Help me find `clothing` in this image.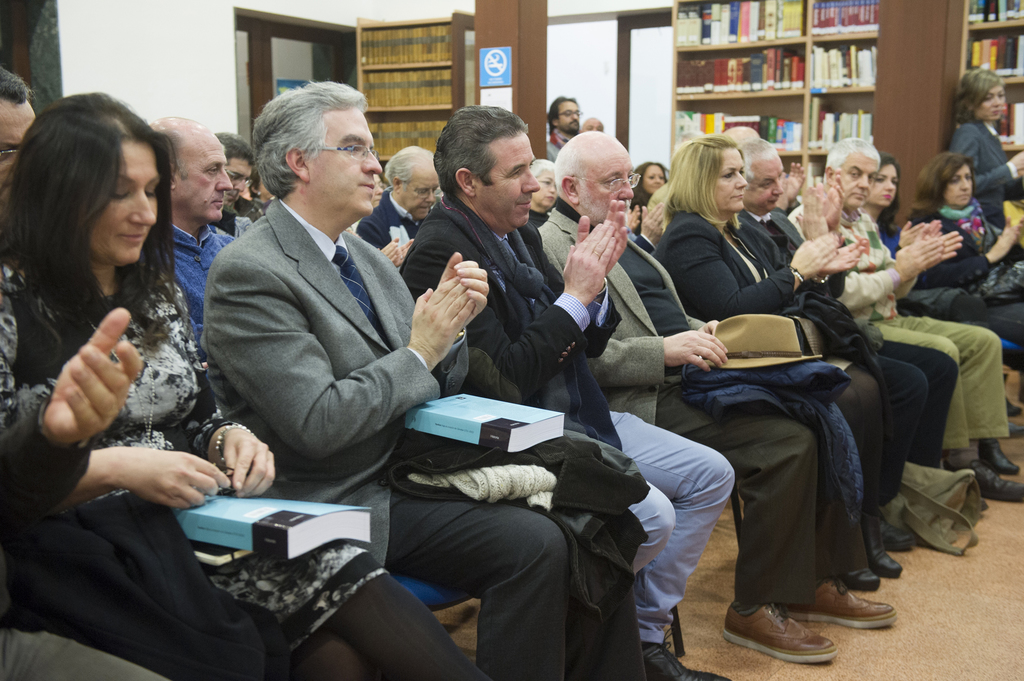
Found it: <box>0,250,488,680</box>.
